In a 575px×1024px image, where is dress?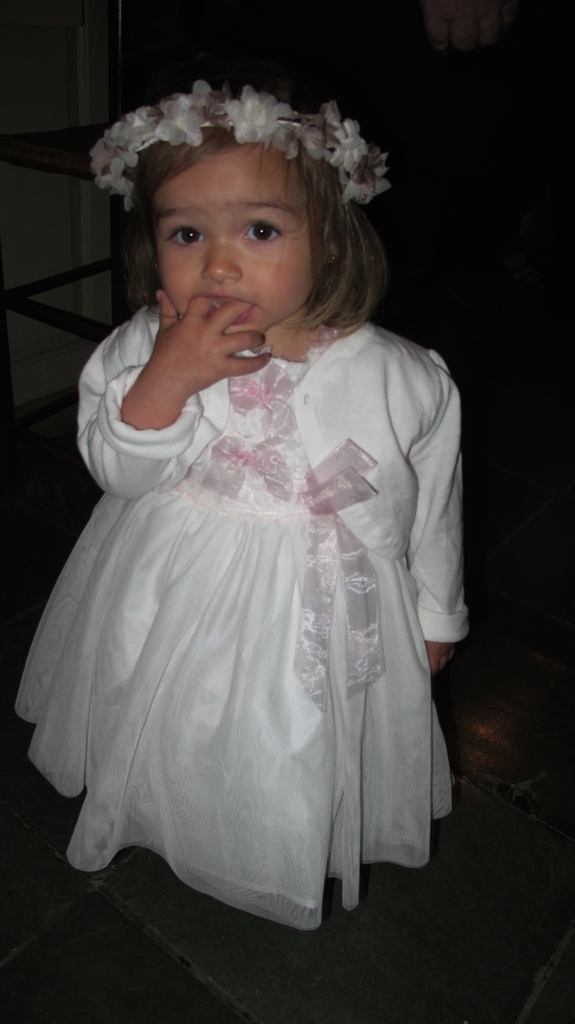
<region>20, 304, 476, 929</region>.
